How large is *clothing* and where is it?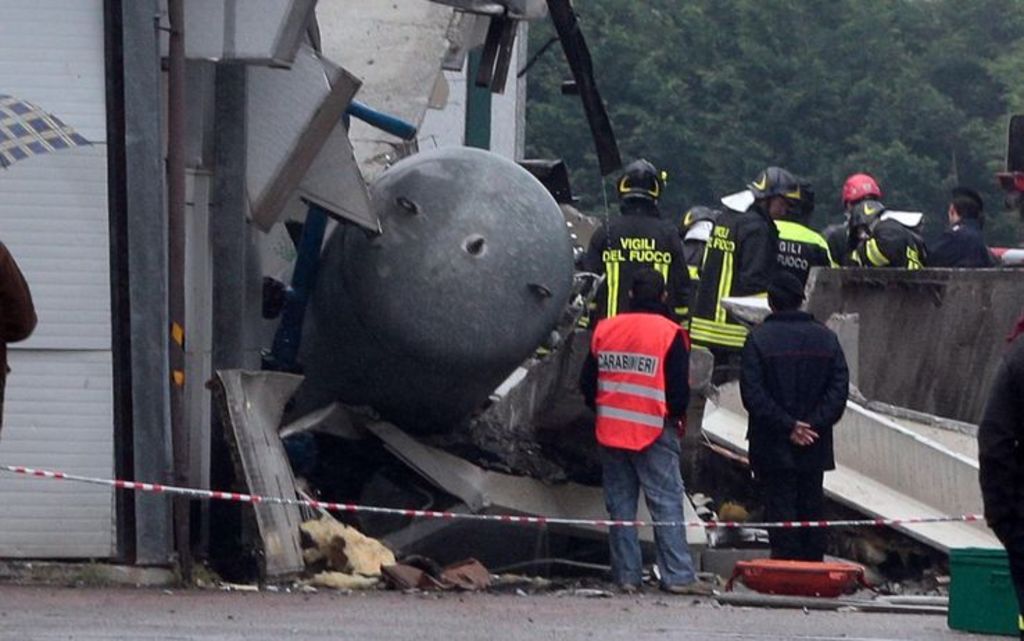
Bounding box: locate(817, 214, 871, 268).
